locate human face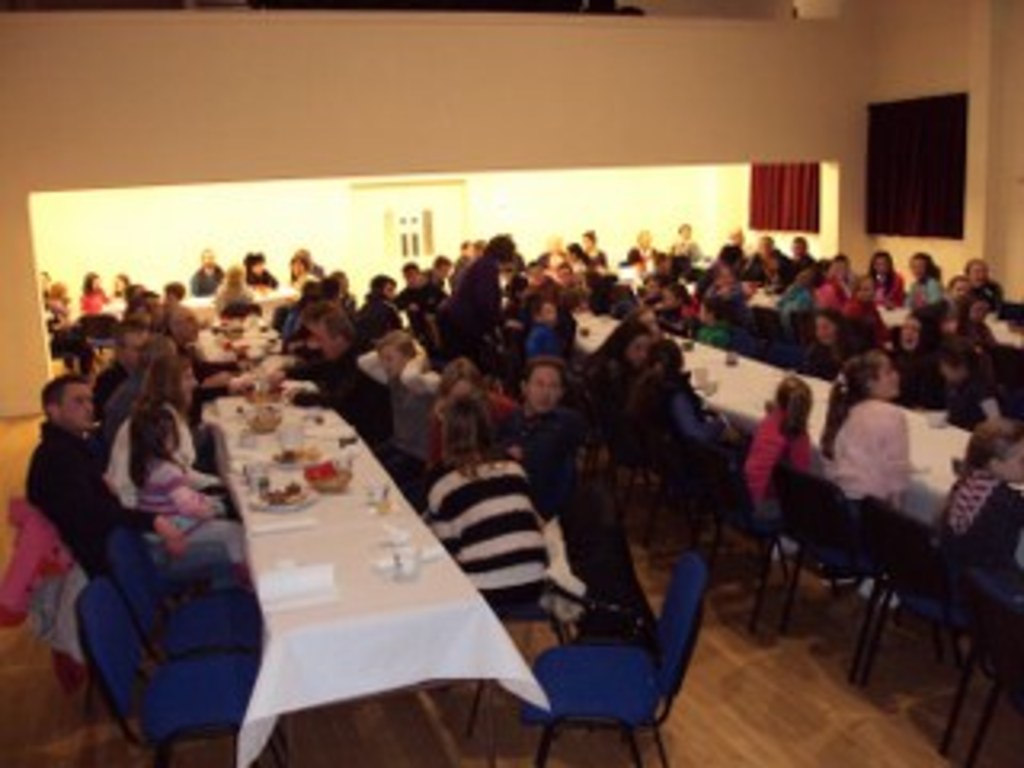
BBox(637, 234, 656, 250)
